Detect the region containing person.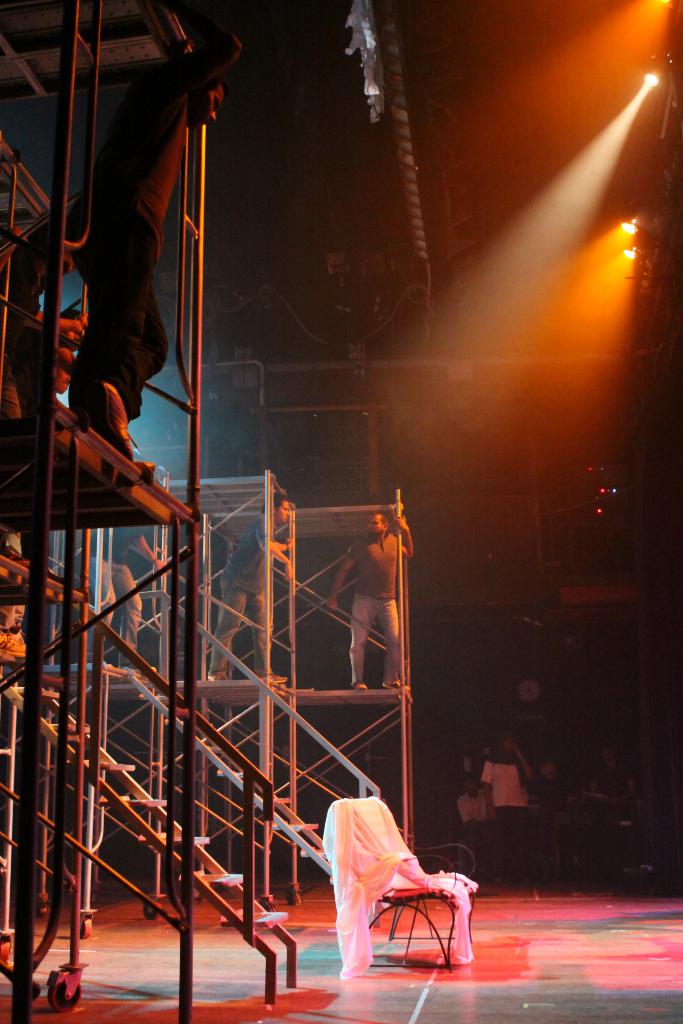
x1=204 y1=491 x2=293 y2=687.
